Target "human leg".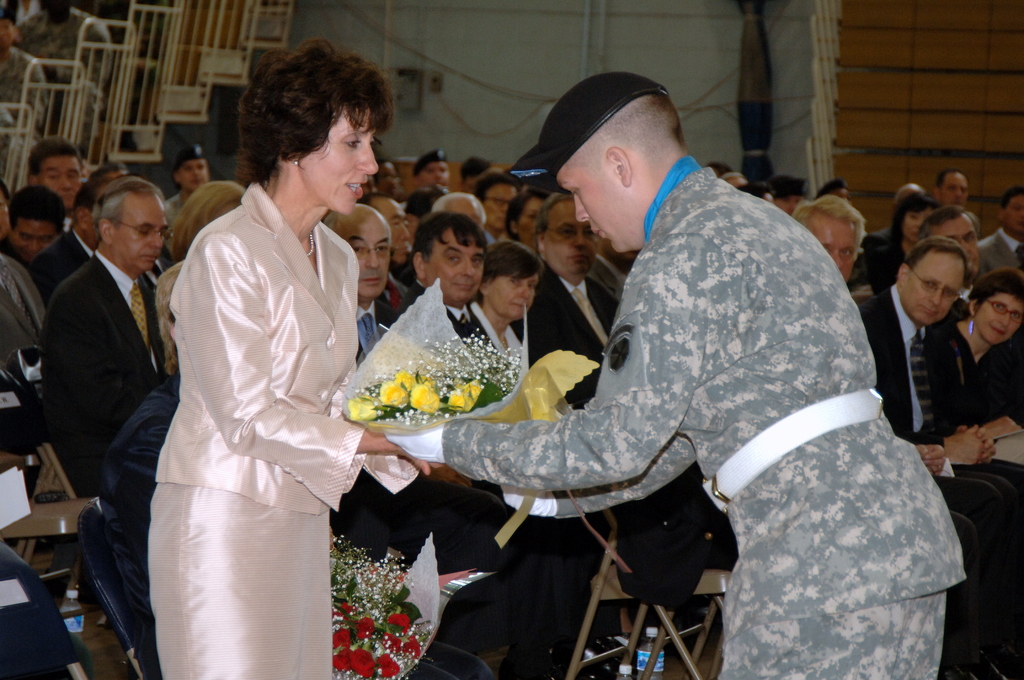
Target region: BBox(725, 541, 956, 679).
